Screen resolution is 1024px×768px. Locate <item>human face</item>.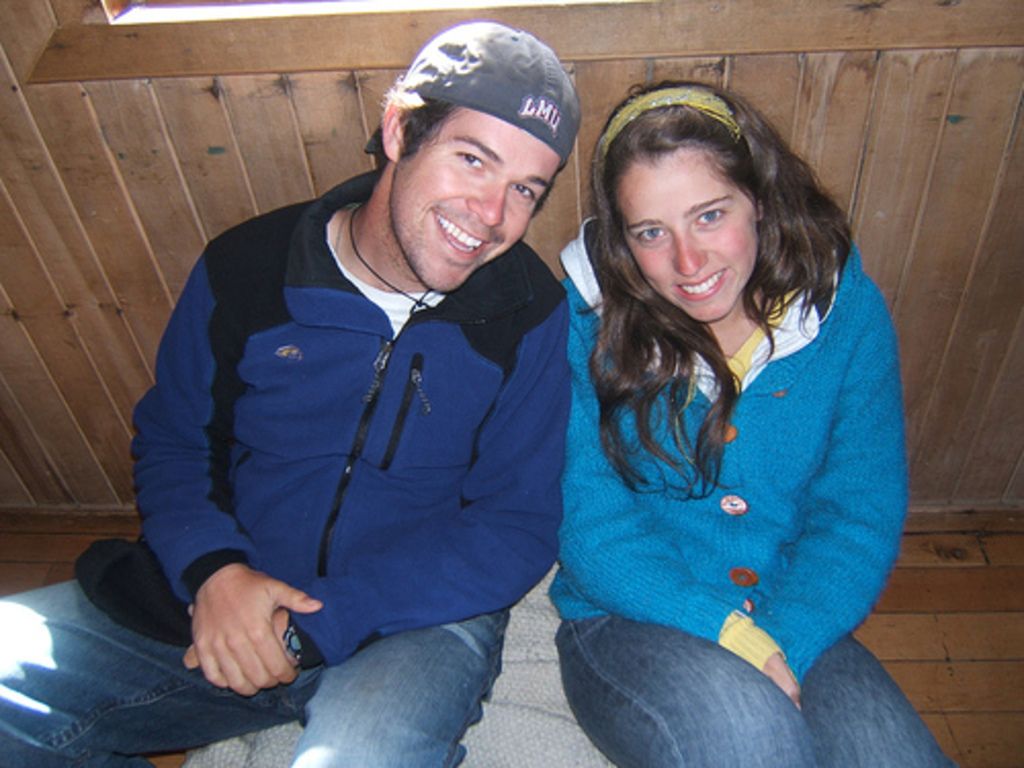
(614,152,756,326).
